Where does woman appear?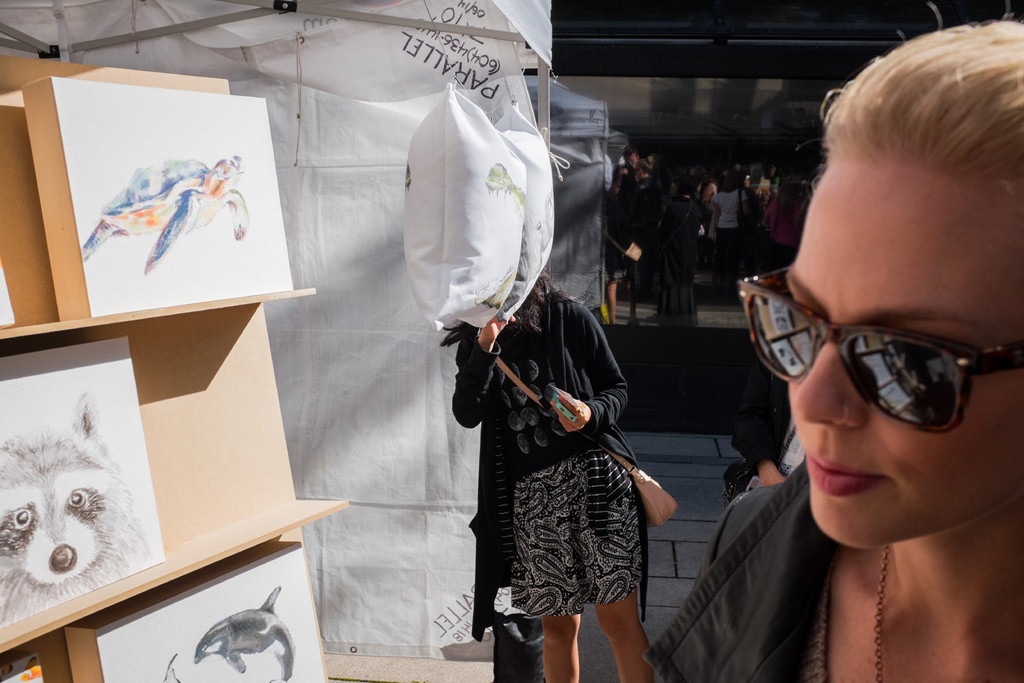
Appears at l=448, t=239, r=671, b=666.
